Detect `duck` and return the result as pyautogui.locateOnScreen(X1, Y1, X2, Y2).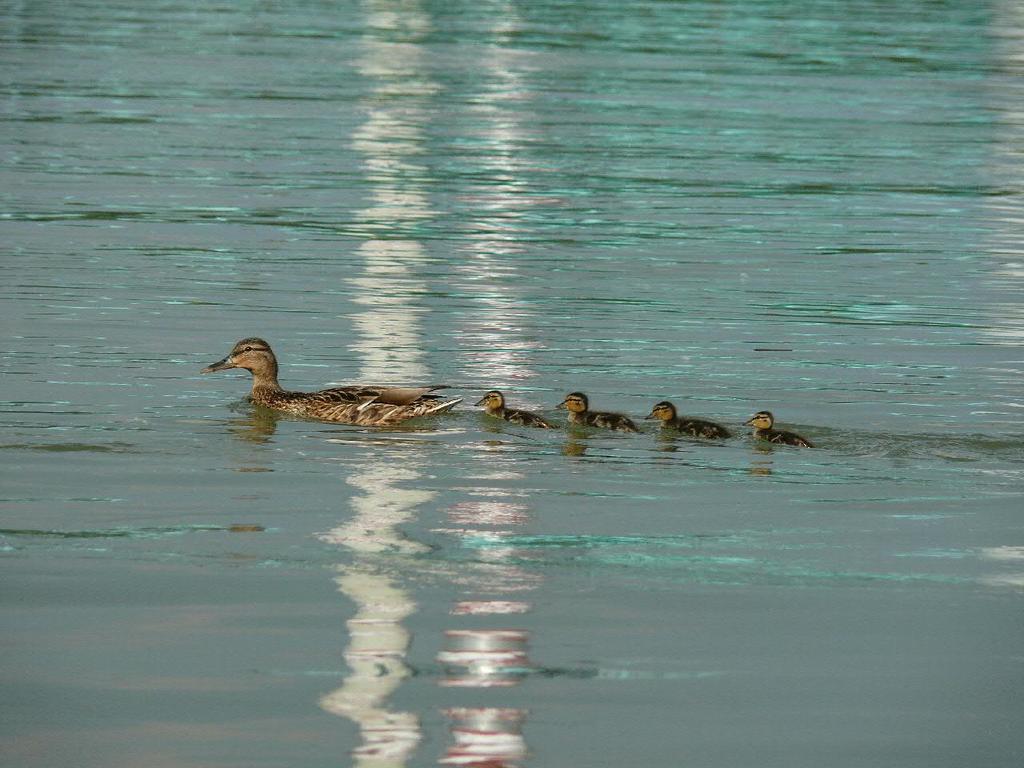
pyautogui.locateOnScreen(645, 402, 738, 447).
